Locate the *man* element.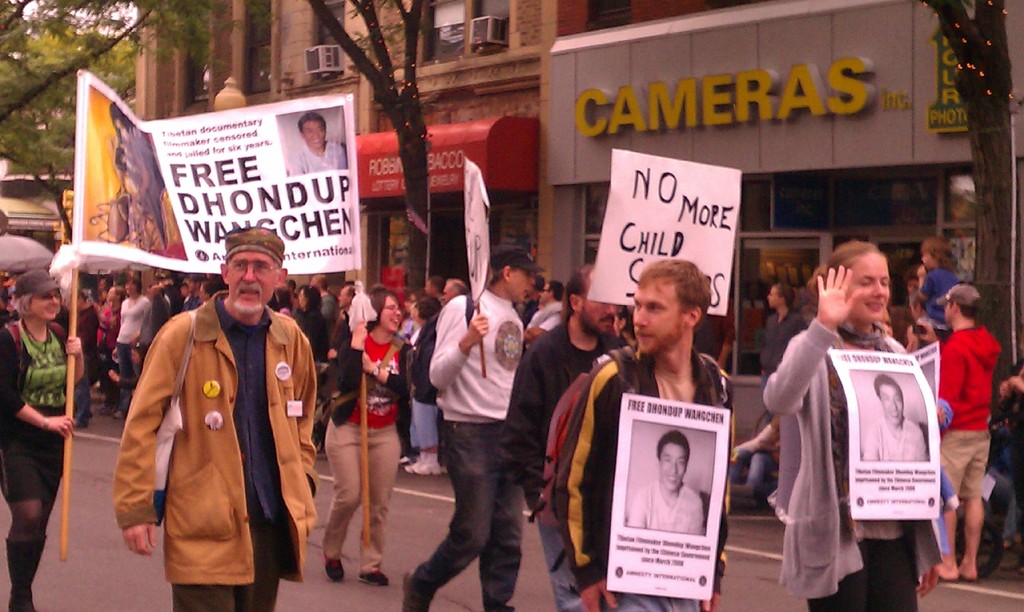
Element bbox: 177/271/206/309.
